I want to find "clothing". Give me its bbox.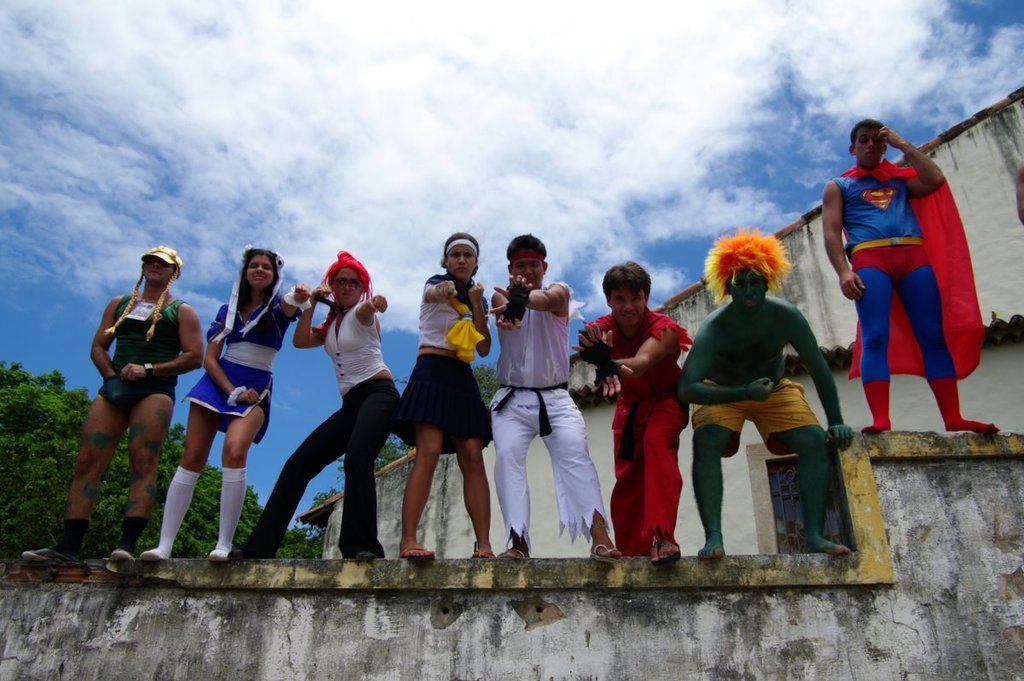
[left=842, top=163, right=994, bottom=433].
